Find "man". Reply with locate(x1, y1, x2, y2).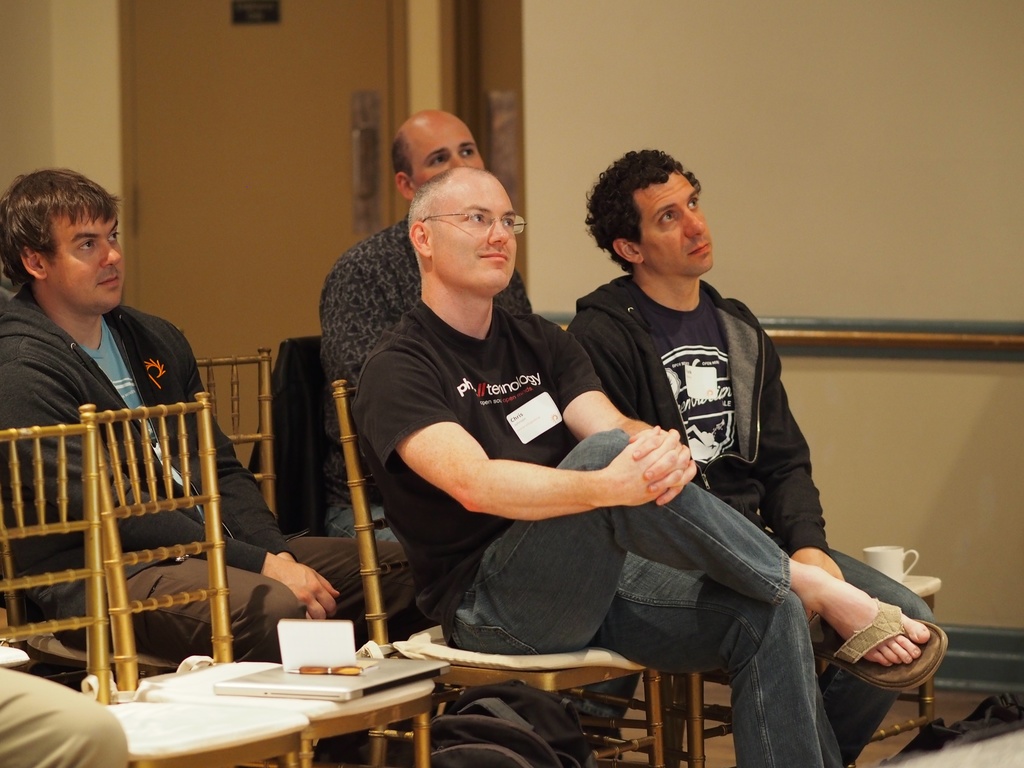
locate(351, 167, 931, 767).
